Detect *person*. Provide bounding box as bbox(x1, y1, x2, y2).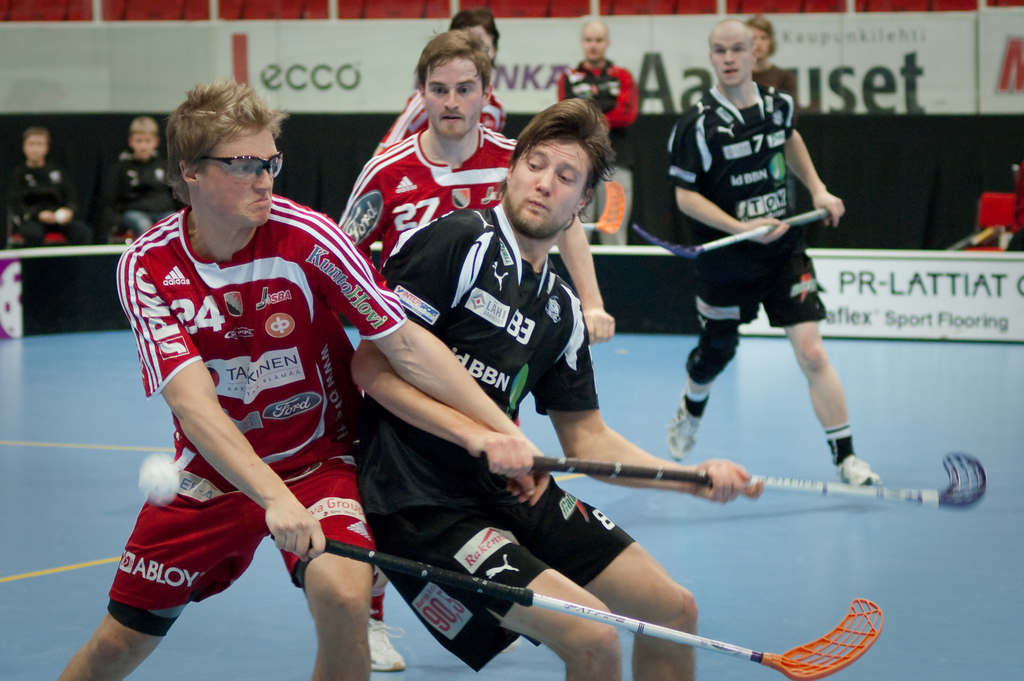
bbox(555, 20, 644, 249).
